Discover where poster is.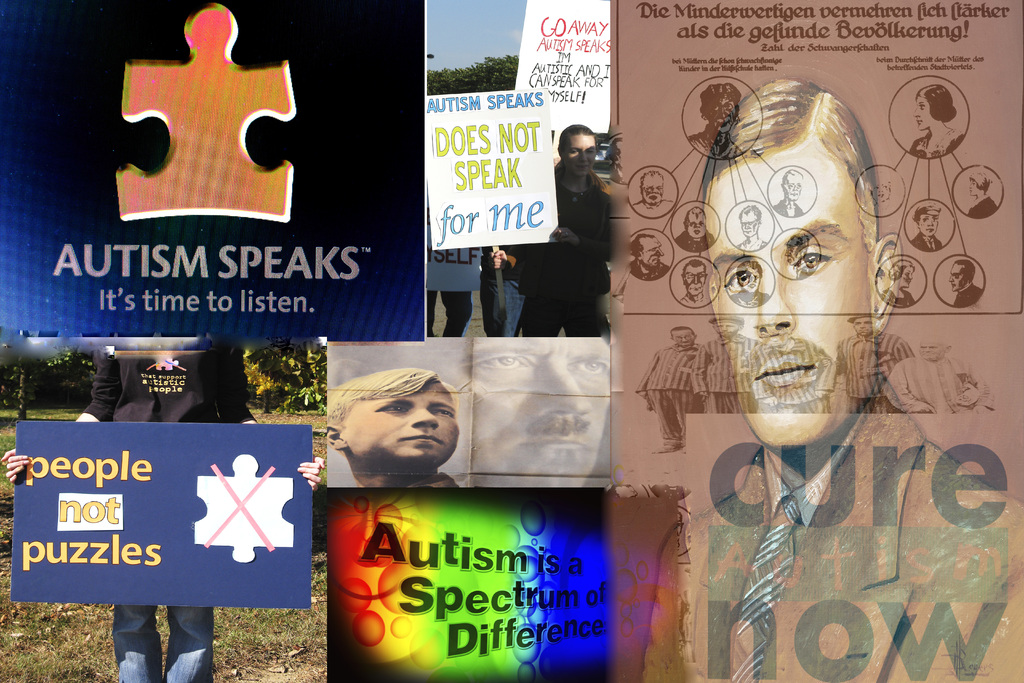
Discovered at {"x1": 0, "y1": 1, "x2": 424, "y2": 336}.
